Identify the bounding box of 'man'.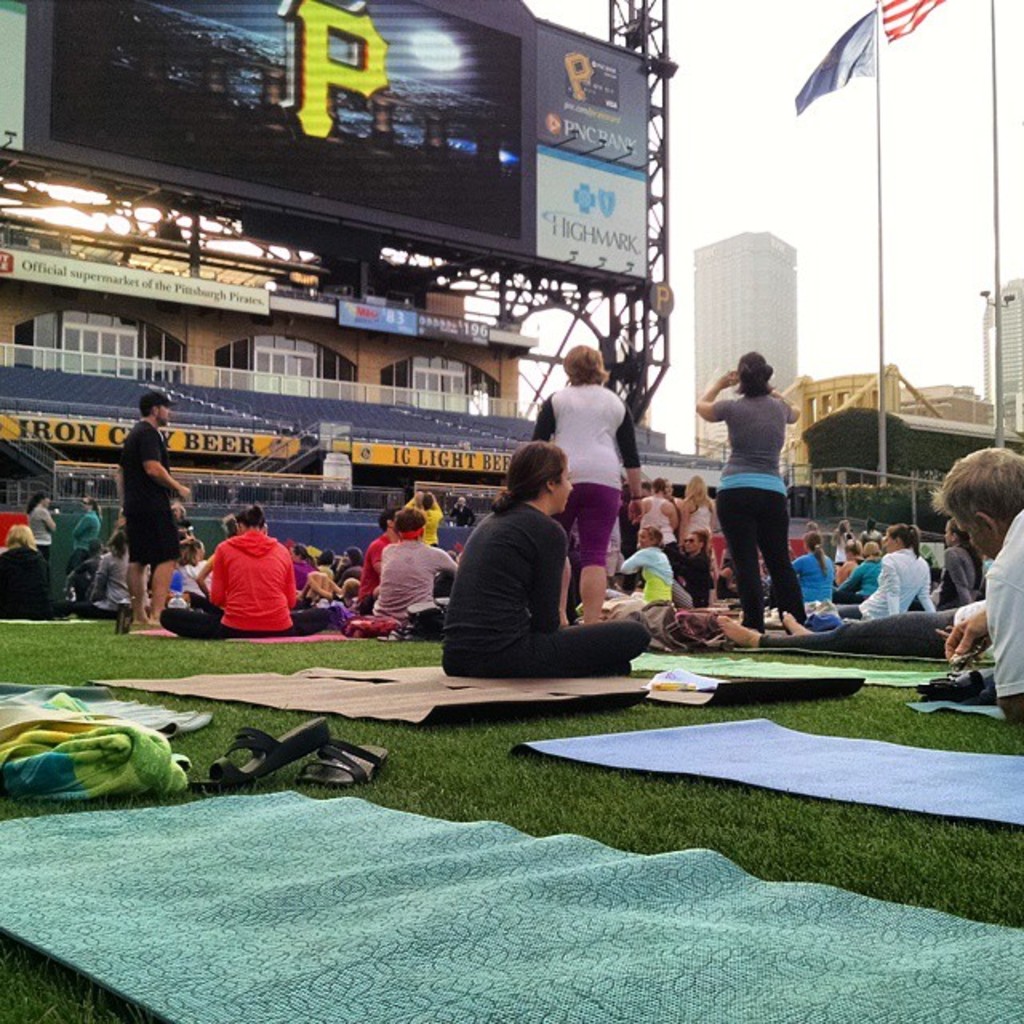
select_region(131, 395, 189, 637).
